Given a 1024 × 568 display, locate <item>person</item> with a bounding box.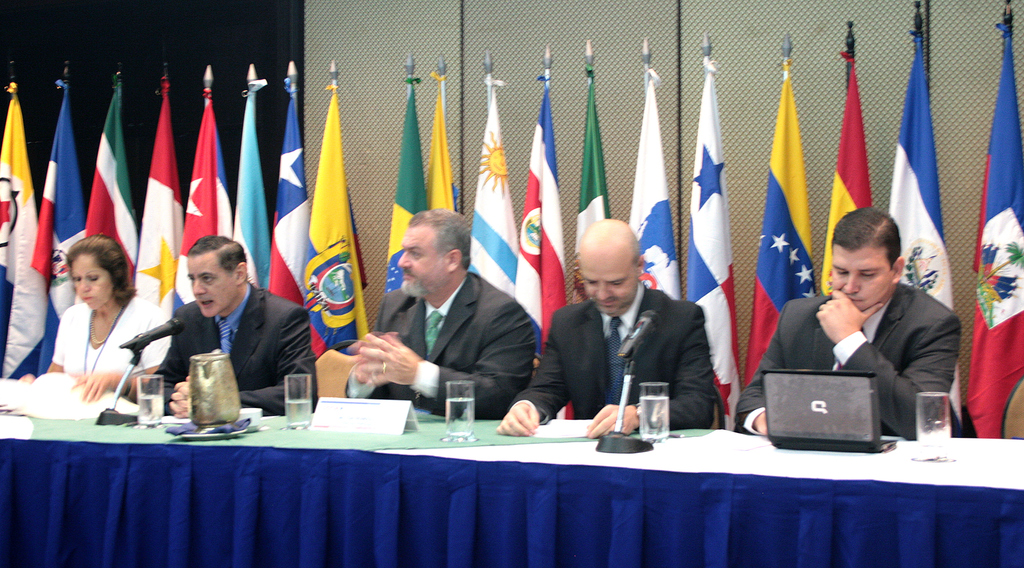
Located: 495 211 717 448.
